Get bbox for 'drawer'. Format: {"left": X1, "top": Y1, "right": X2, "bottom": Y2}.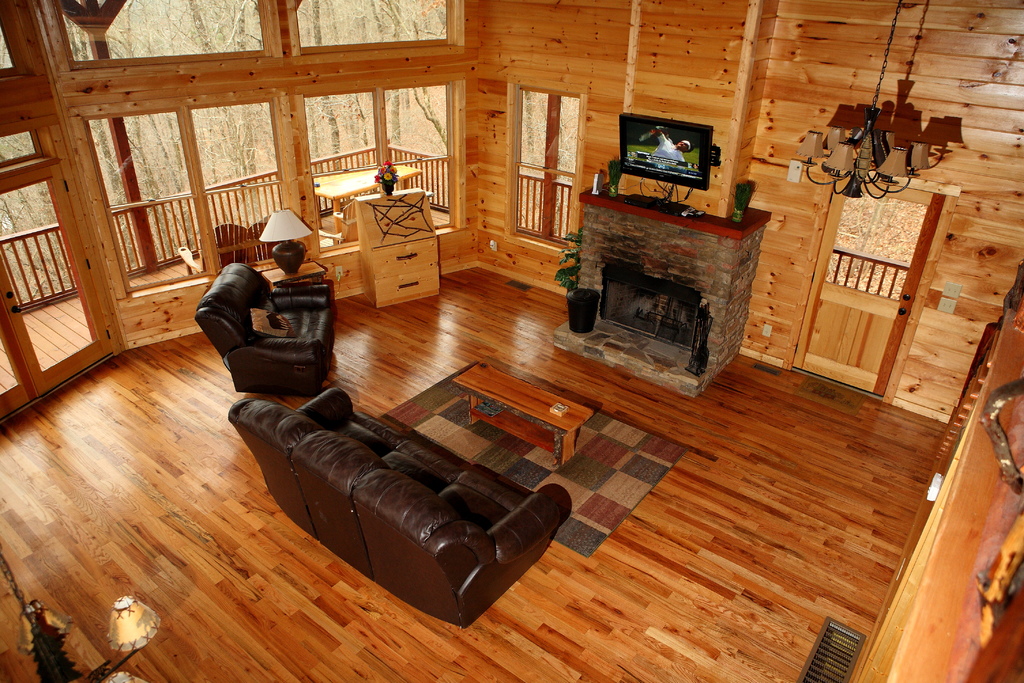
{"left": 371, "top": 238, "right": 437, "bottom": 279}.
